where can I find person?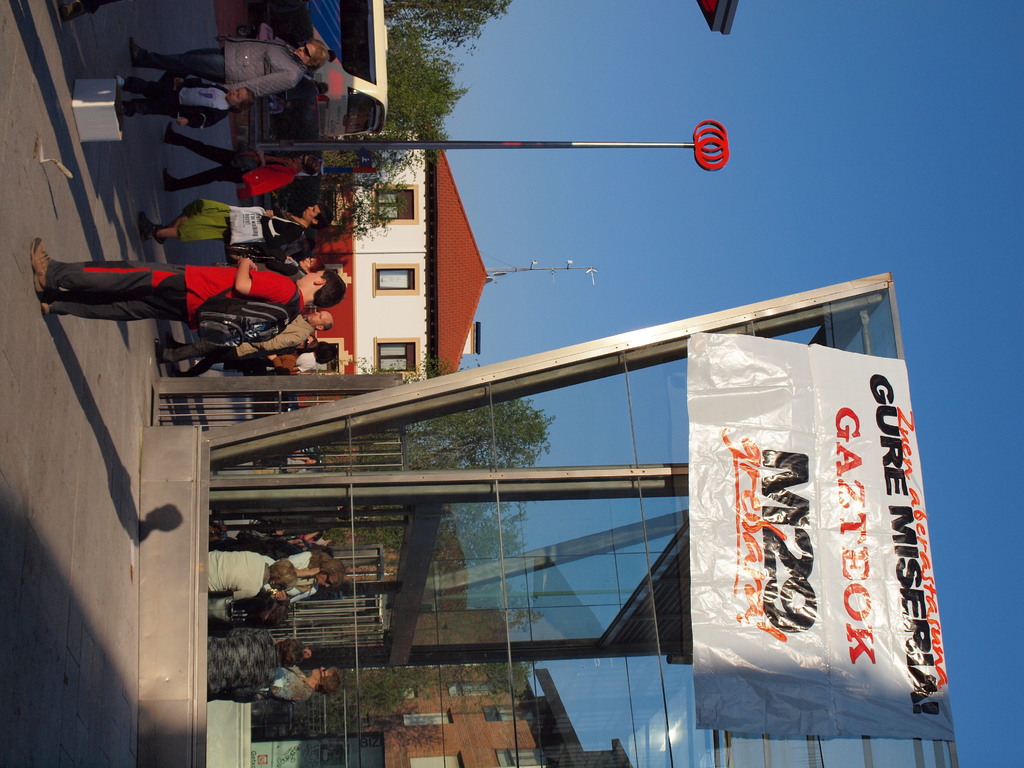
You can find it at rect(124, 80, 256, 126).
